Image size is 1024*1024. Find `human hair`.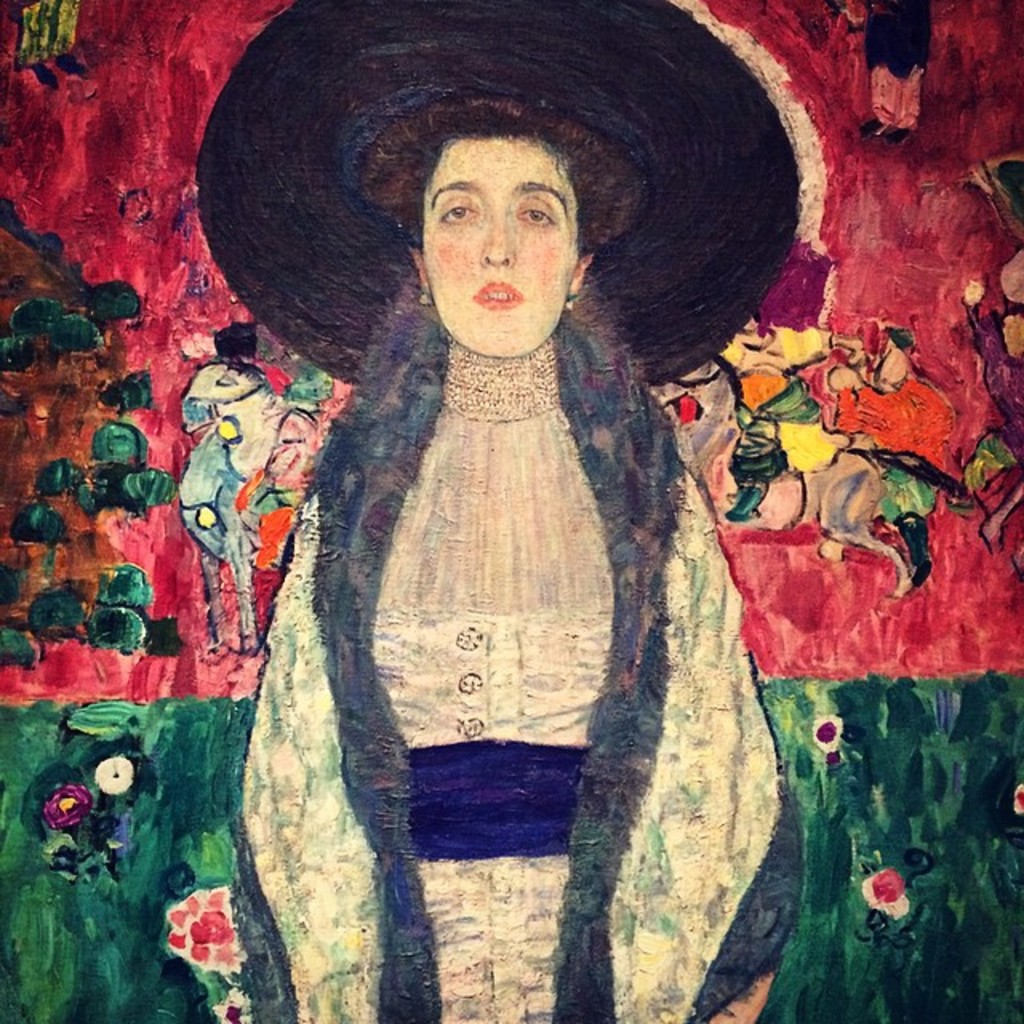
[left=347, top=78, right=658, bottom=302].
